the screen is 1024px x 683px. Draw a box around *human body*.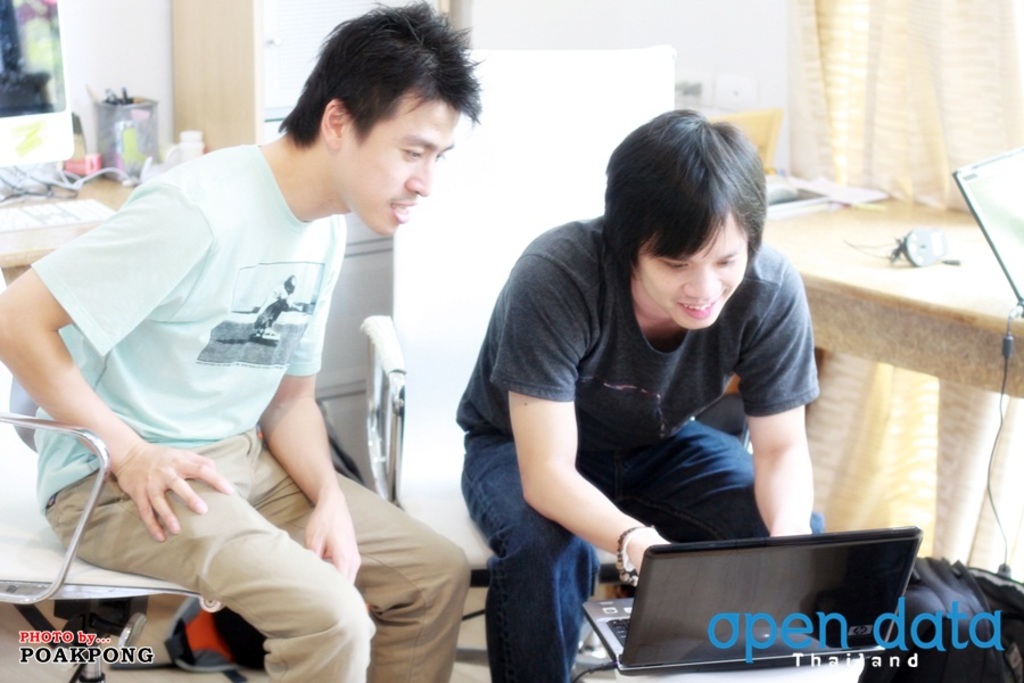
[left=30, top=0, right=486, bottom=680].
